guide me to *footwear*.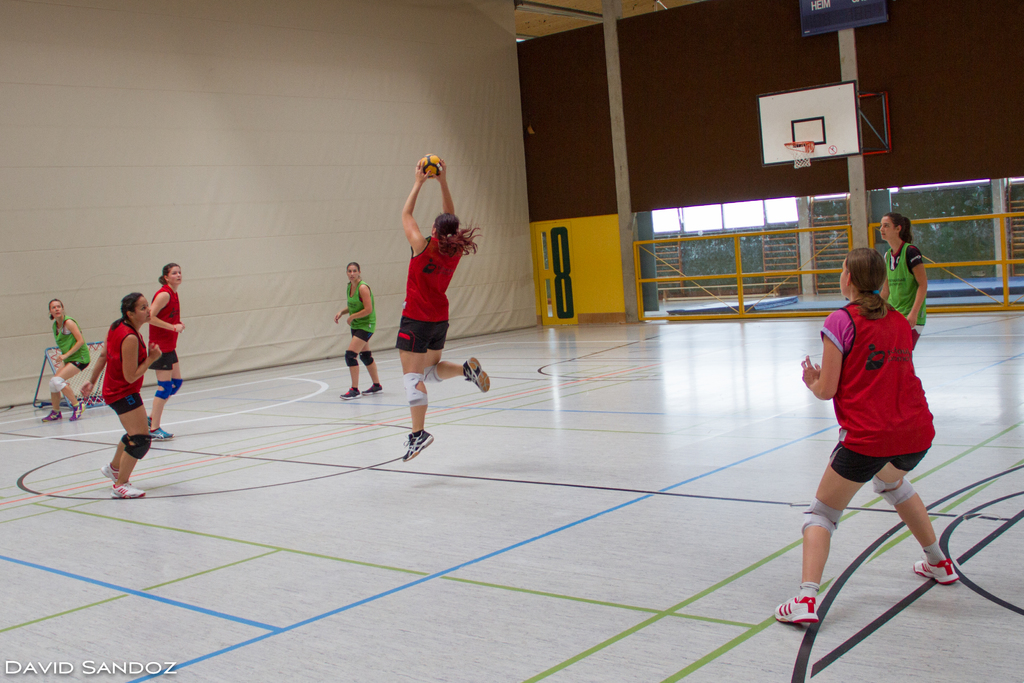
Guidance: 774 595 817 625.
